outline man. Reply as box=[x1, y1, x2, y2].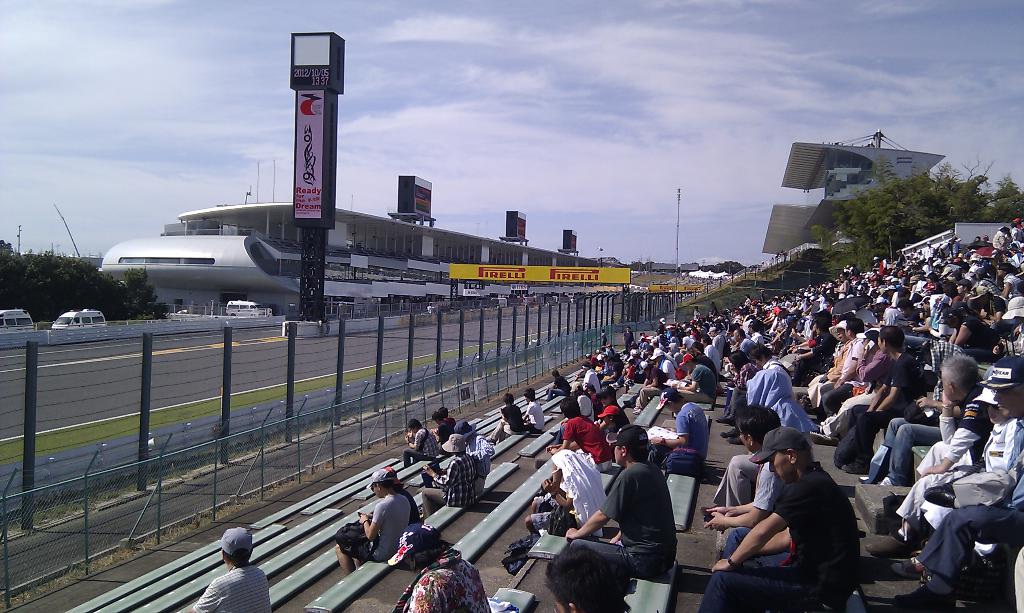
box=[332, 466, 413, 574].
